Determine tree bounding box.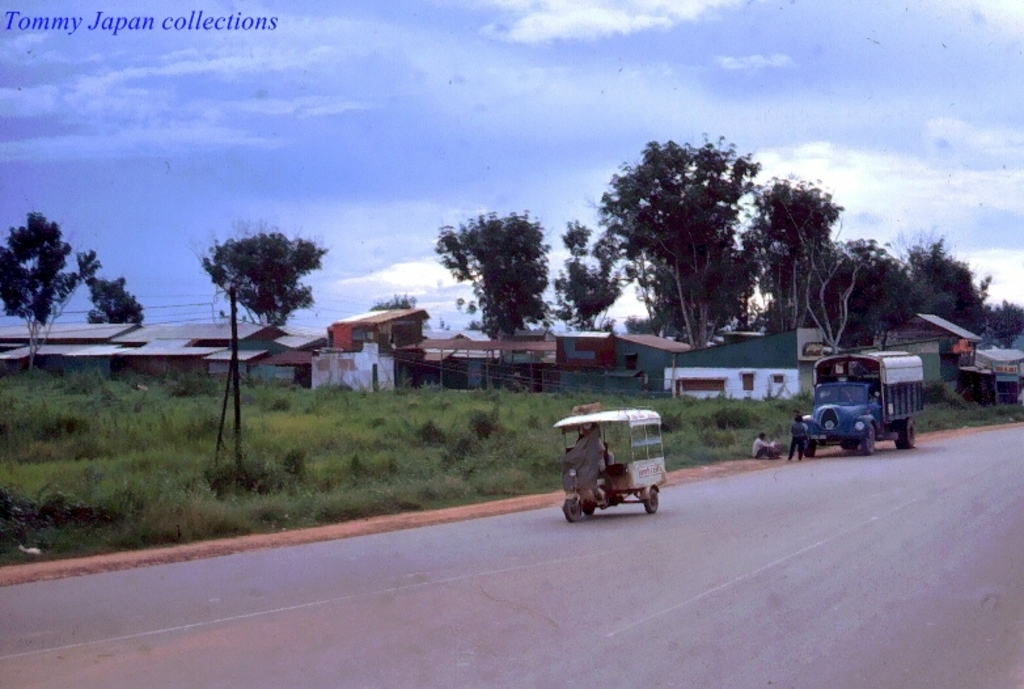
Determined: <bbox>82, 272, 153, 329</bbox>.
